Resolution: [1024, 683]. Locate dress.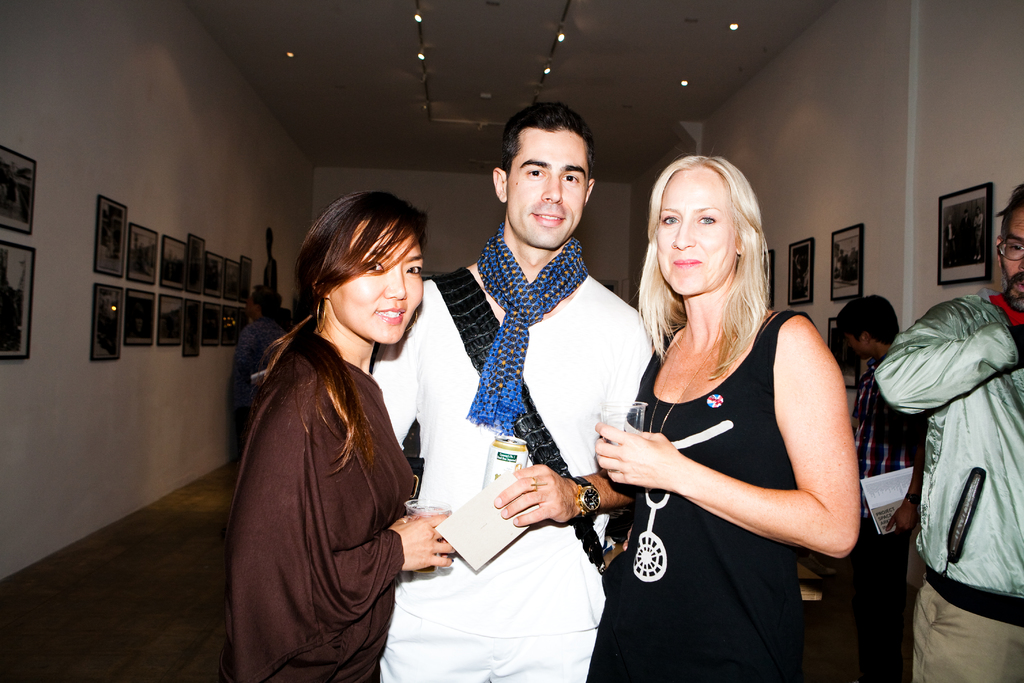
x1=232, y1=332, x2=419, y2=682.
